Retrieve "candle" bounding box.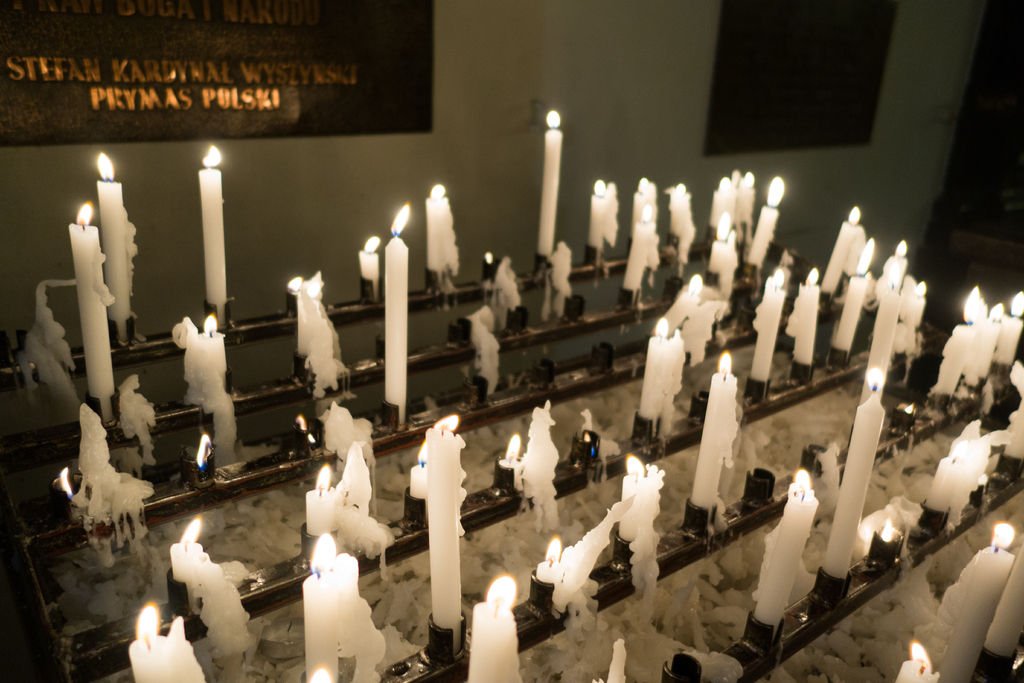
Bounding box: box(301, 537, 342, 682).
